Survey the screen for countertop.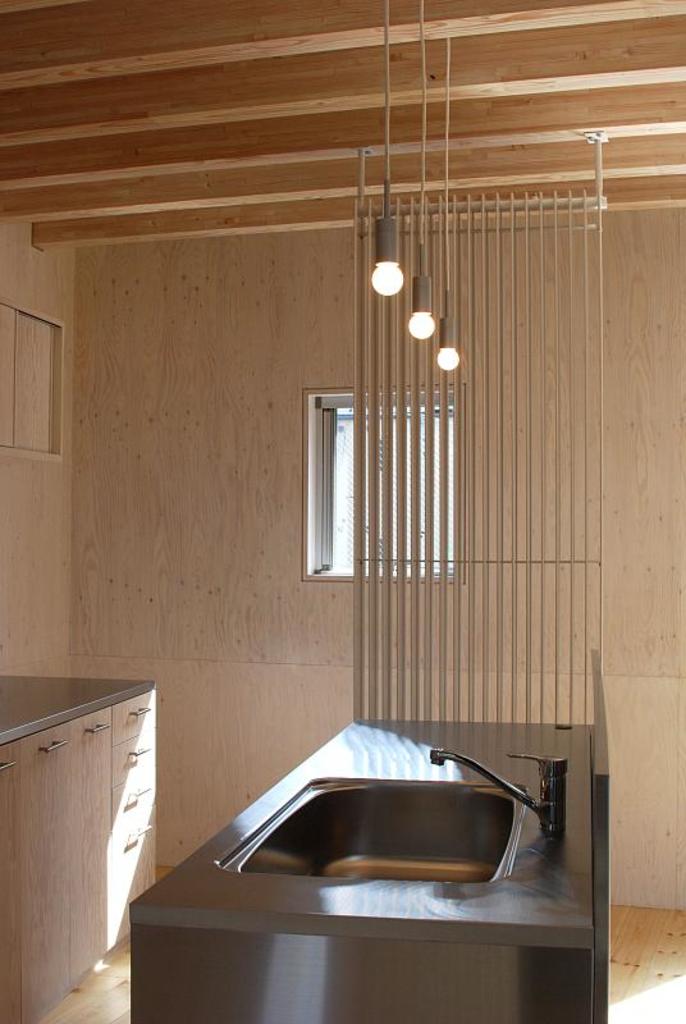
Survey found: 127 718 598 950.
